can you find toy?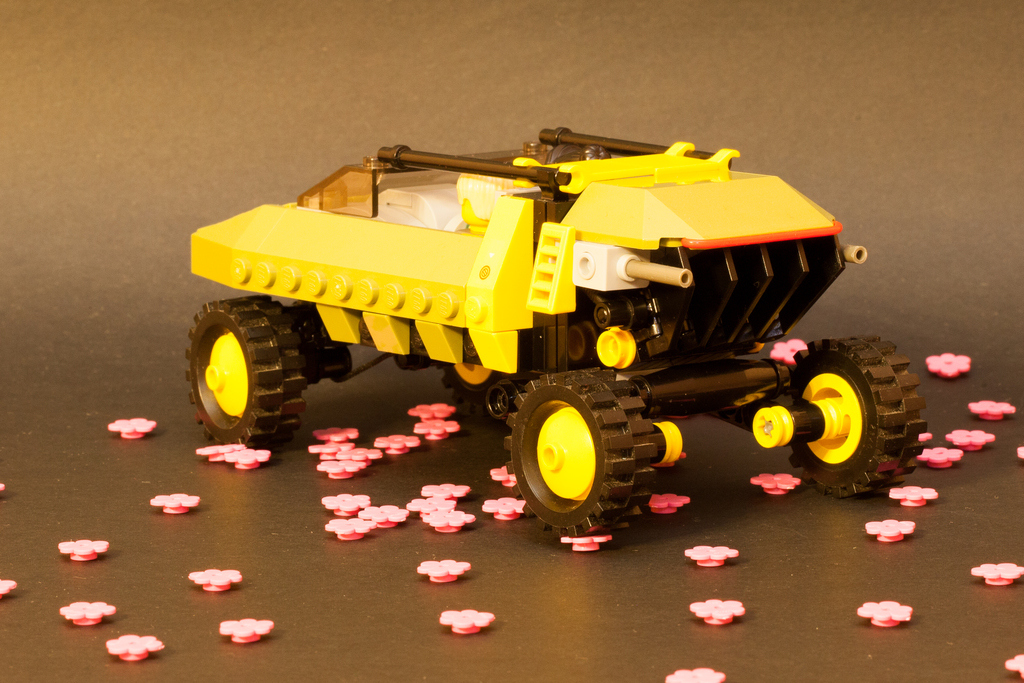
Yes, bounding box: 862/516/913/542.
